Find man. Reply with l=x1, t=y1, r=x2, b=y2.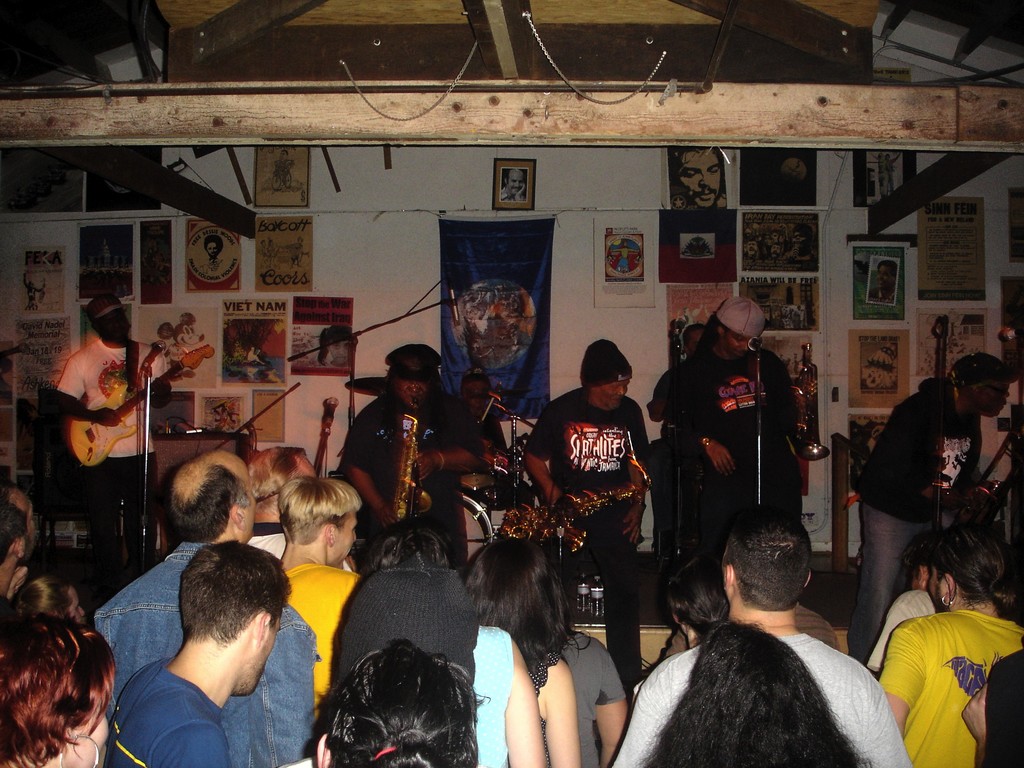
l=649, t=299, r=800, b=566.
